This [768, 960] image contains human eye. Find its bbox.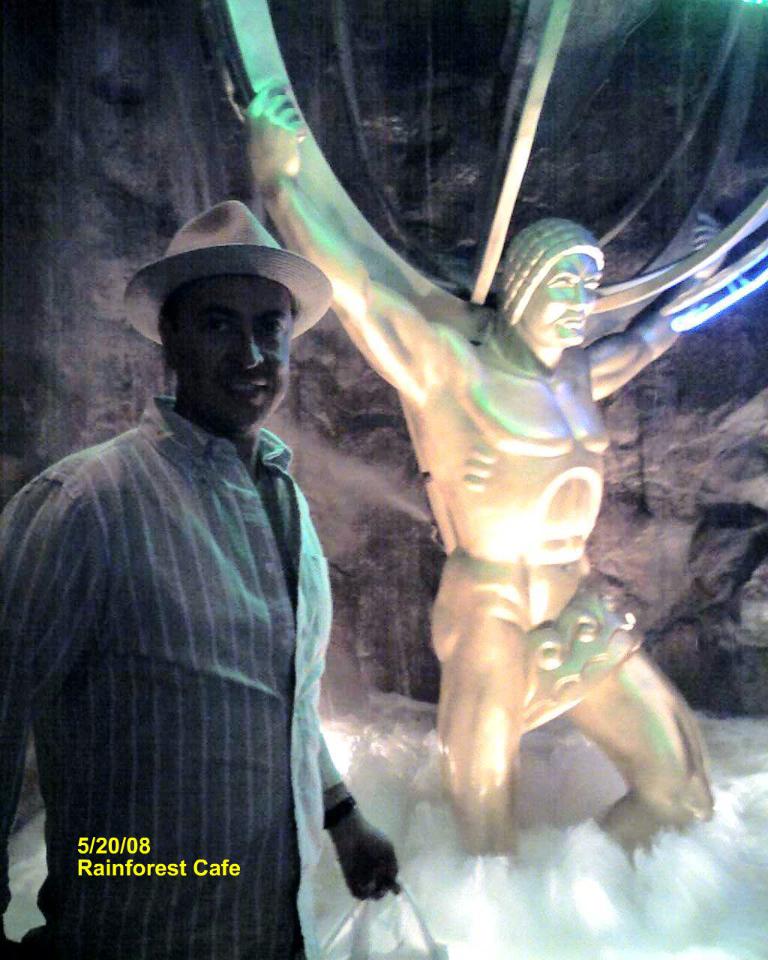
255 316 283 341.
